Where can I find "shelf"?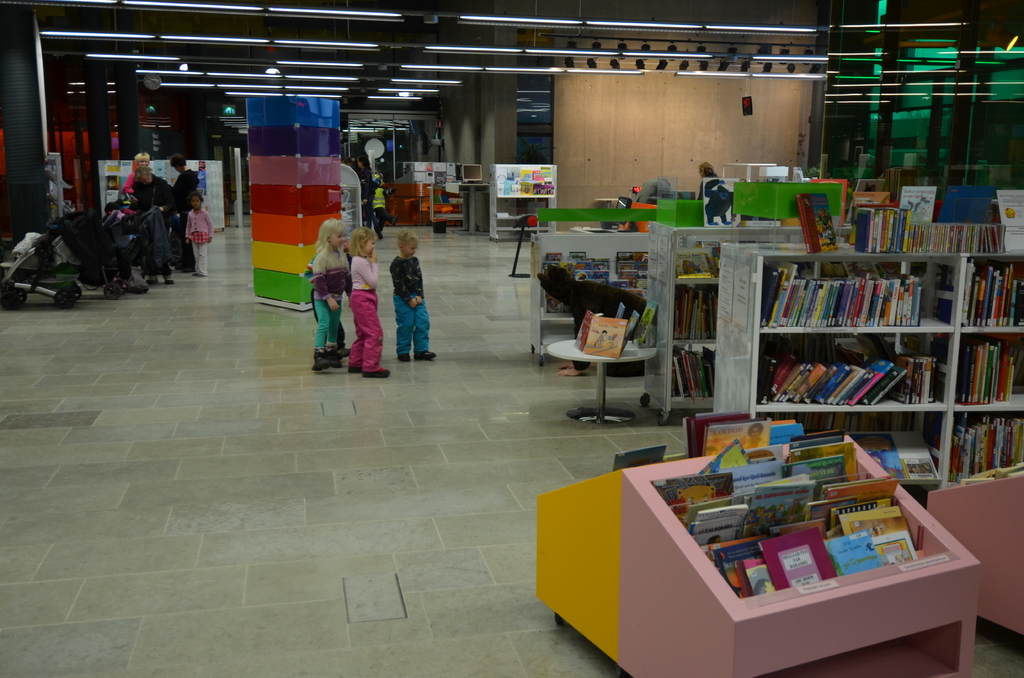
You can find it at (left=534, top=231, right=652, bottom=375).
